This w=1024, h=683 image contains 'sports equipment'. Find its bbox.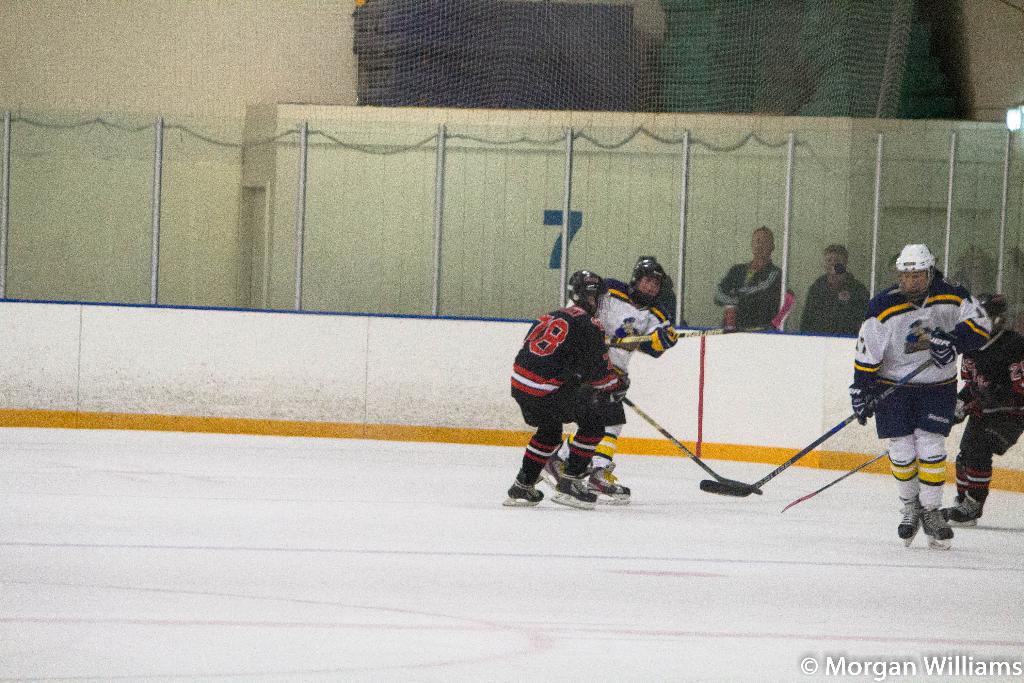
x1=550, y1=456, x2=598, y2=513.
